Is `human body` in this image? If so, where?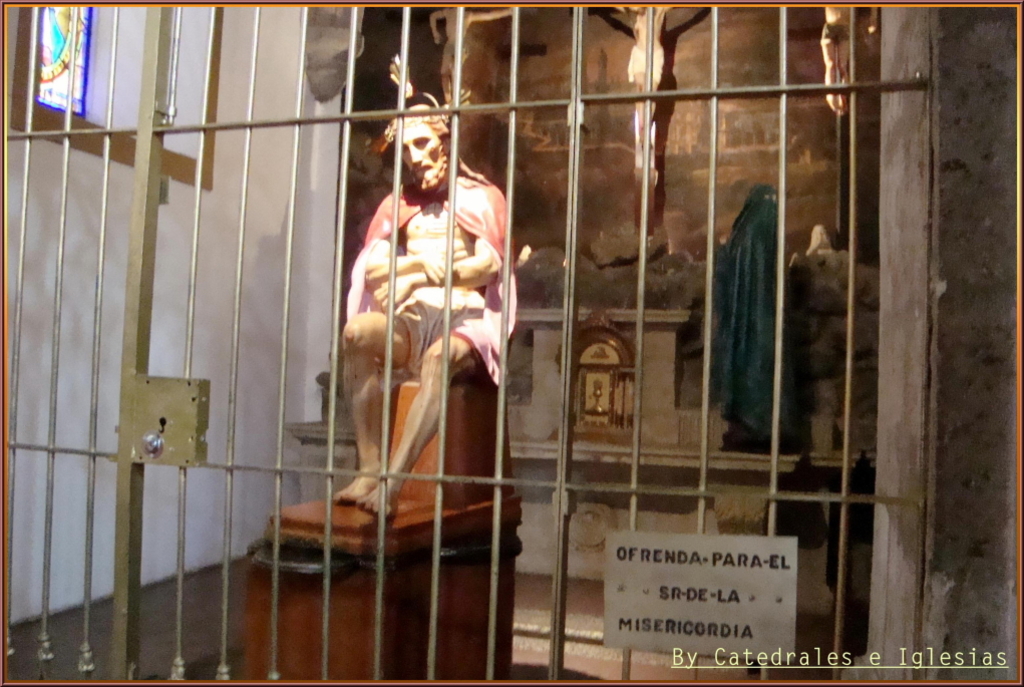
Yes, at select_region(330, 182, 519, 529).
